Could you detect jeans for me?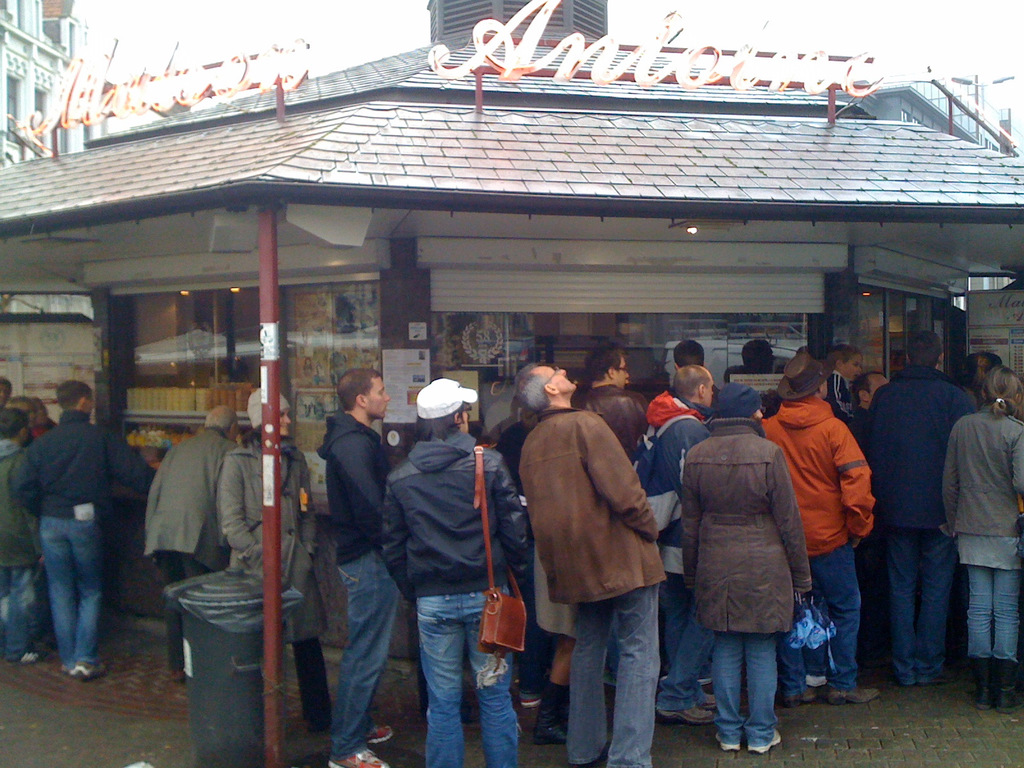
Detection result: {"x1": 965, "y1": 568, "x2": 1023, "y2": 657}.
